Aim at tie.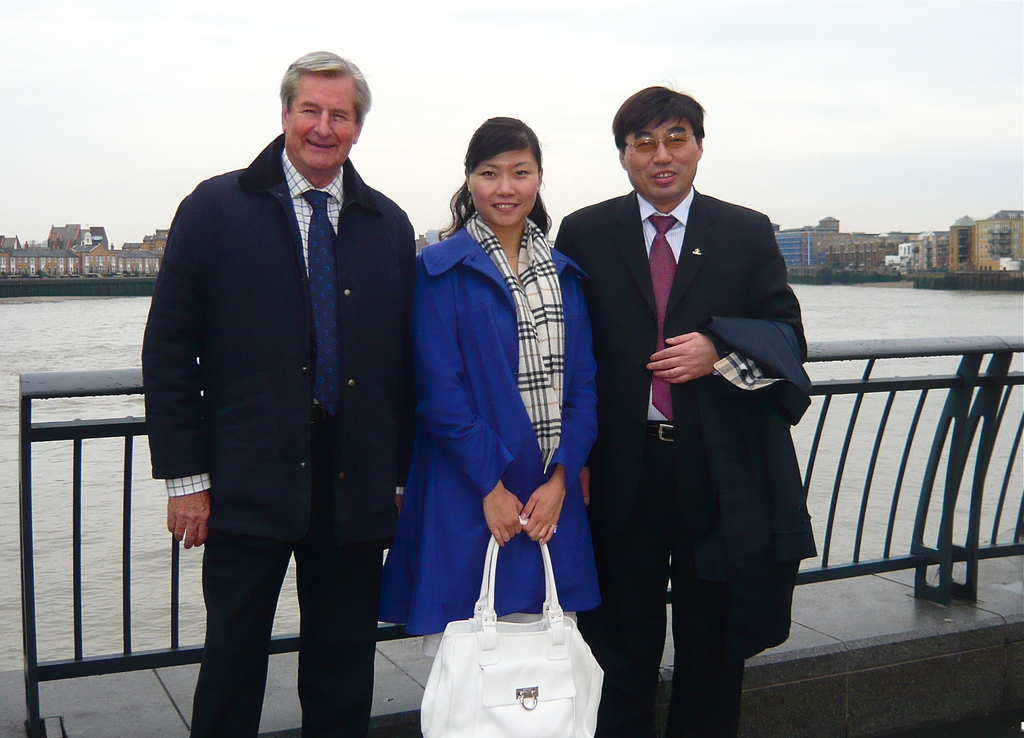
Aimed at box=[643, 216, 684, 419].
